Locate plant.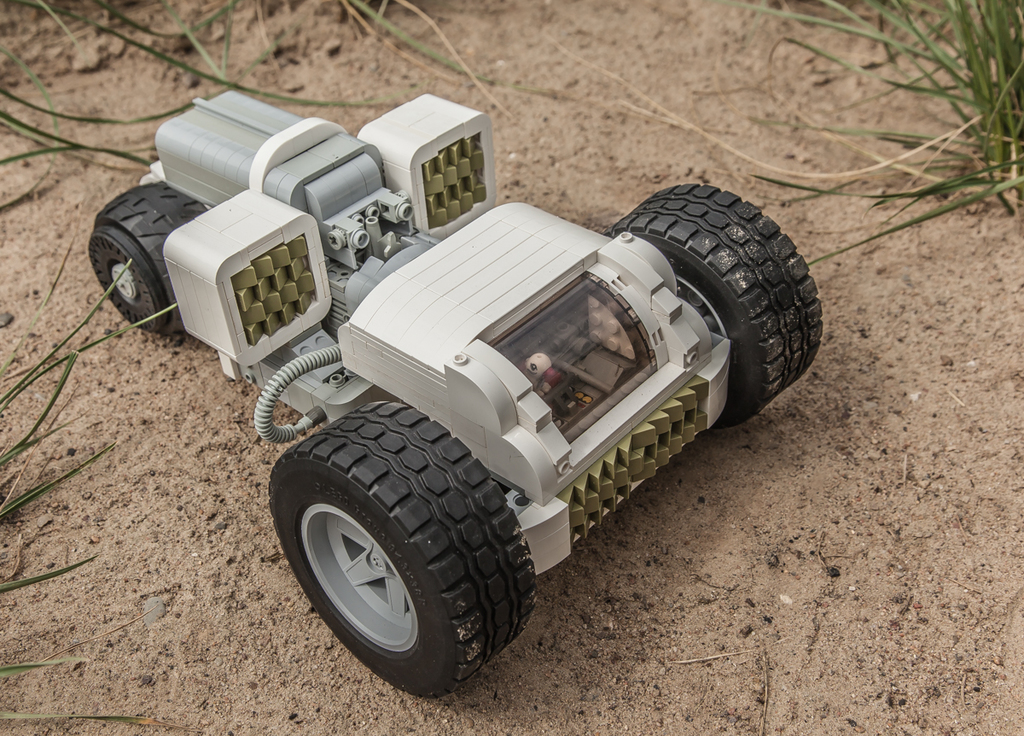
Bounding box: l=0, t=223, r=181, b=735.
